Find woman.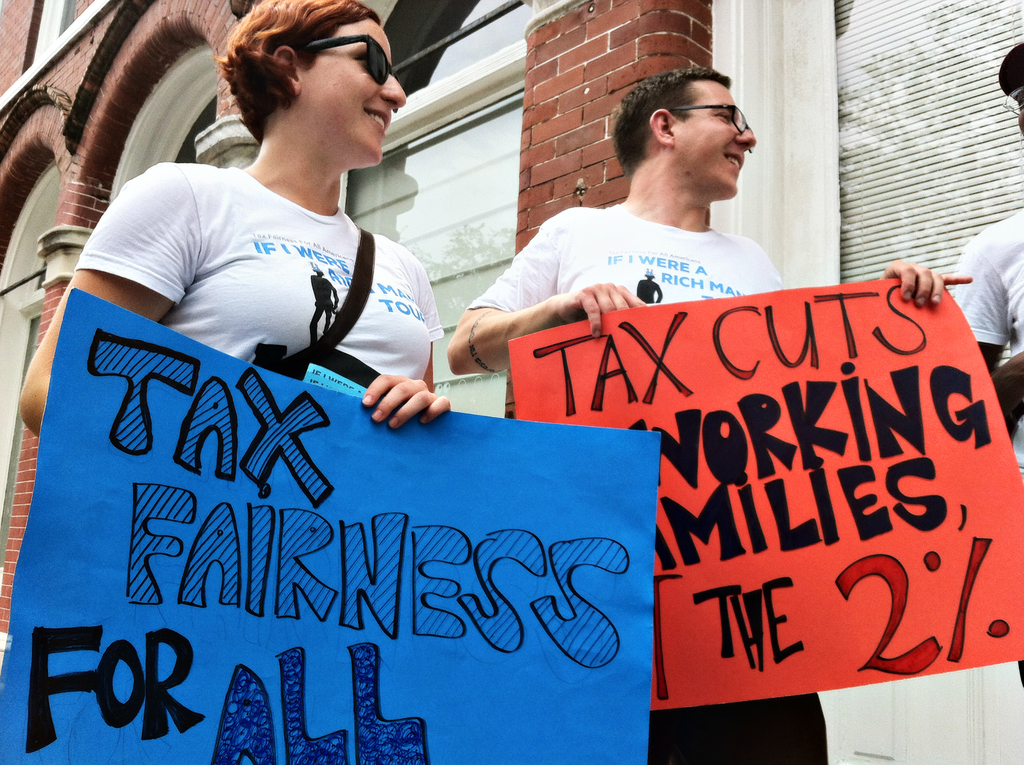
(93,35,630,755).
